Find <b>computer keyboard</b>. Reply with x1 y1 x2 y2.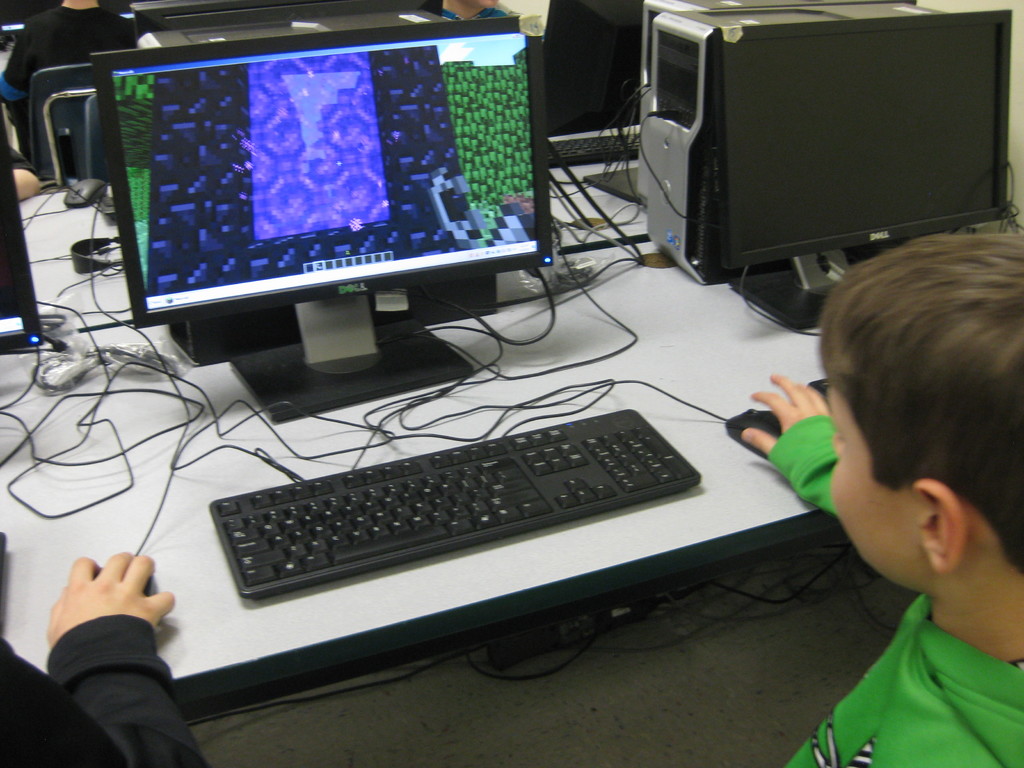
547 129 639 168.
